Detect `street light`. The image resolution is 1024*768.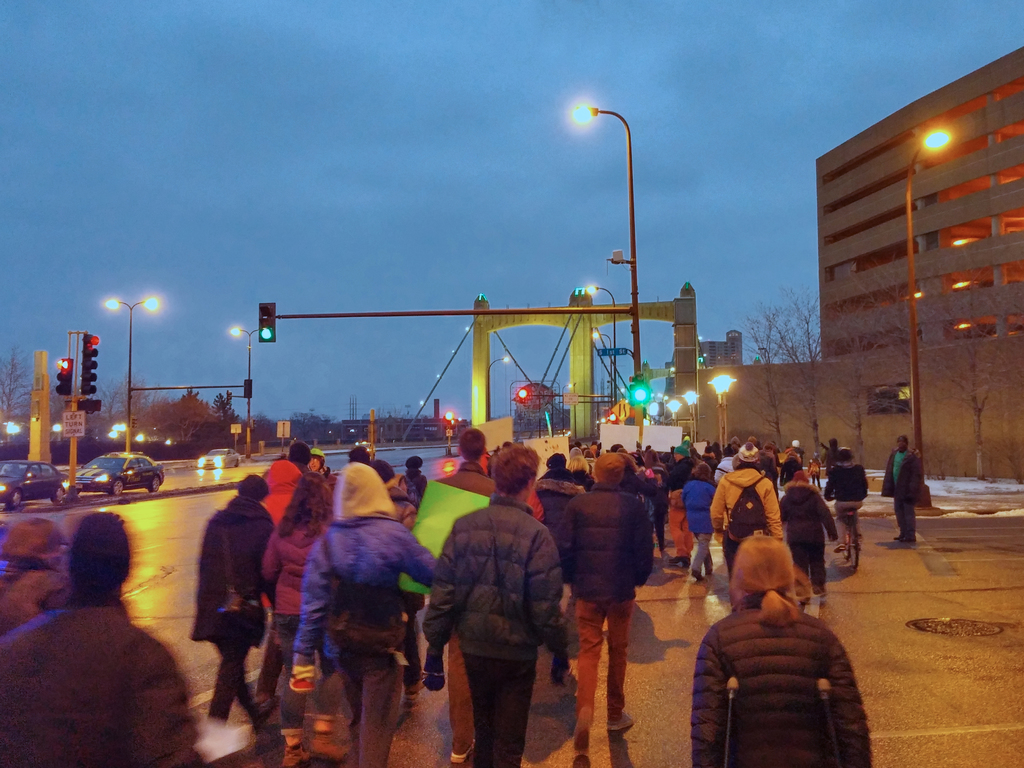
pyautogui.locateOnScreen(682, 389, 700, 442).
